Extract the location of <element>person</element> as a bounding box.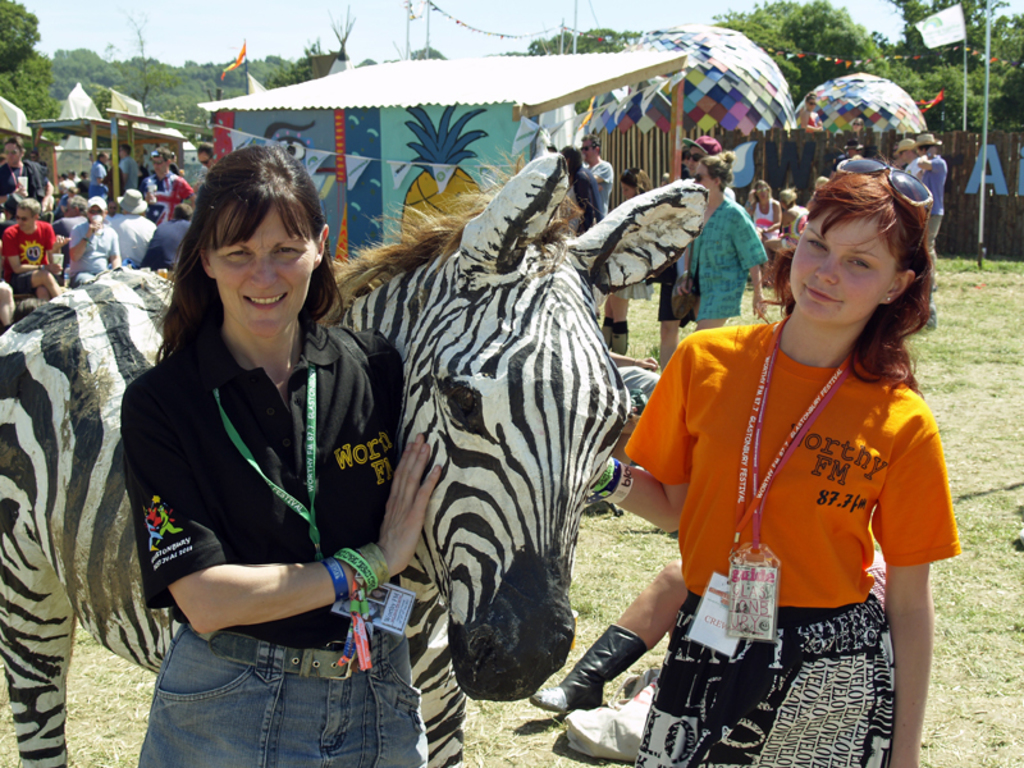
[x1=657, y1=132, x2=721, y2=375].
